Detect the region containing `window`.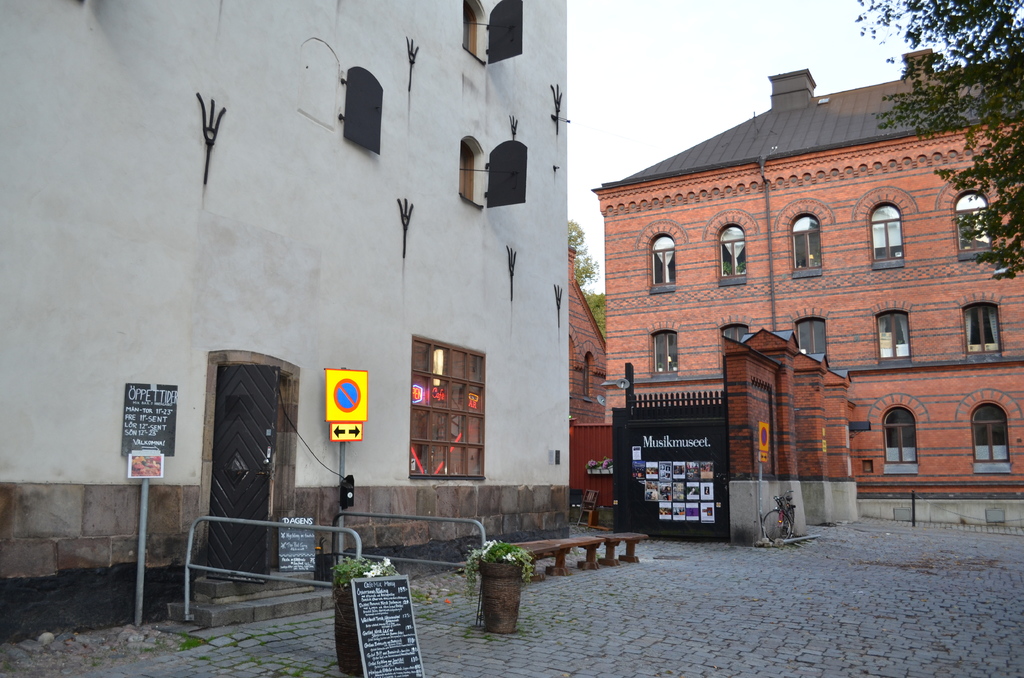
bbox(773, 198, 831, 282).
